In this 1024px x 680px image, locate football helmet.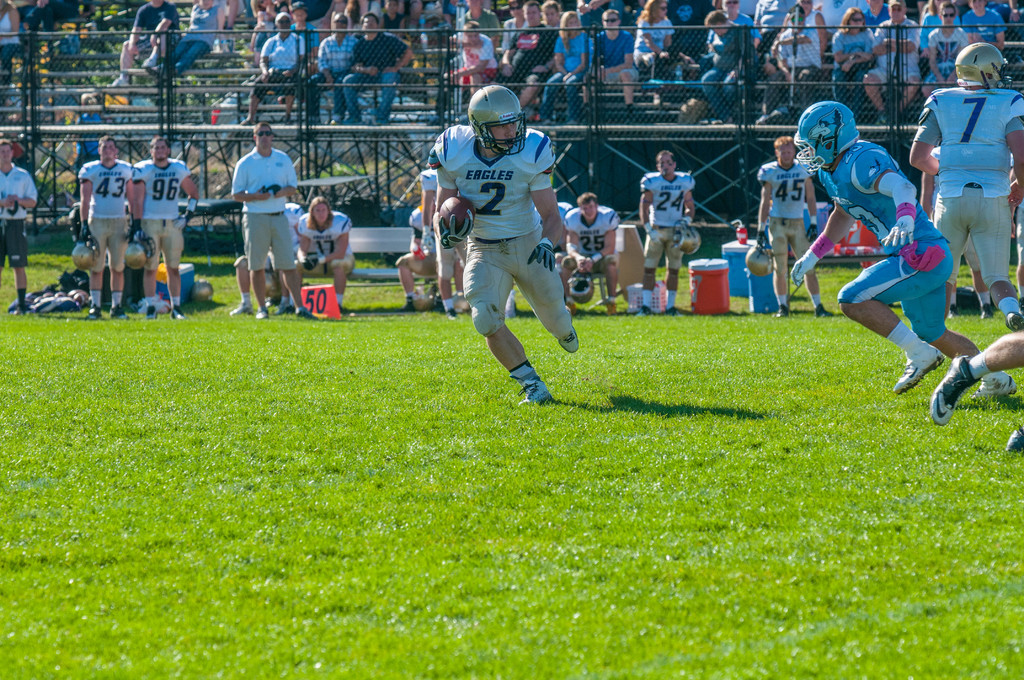
Bounding box: 70,244,98,274.
